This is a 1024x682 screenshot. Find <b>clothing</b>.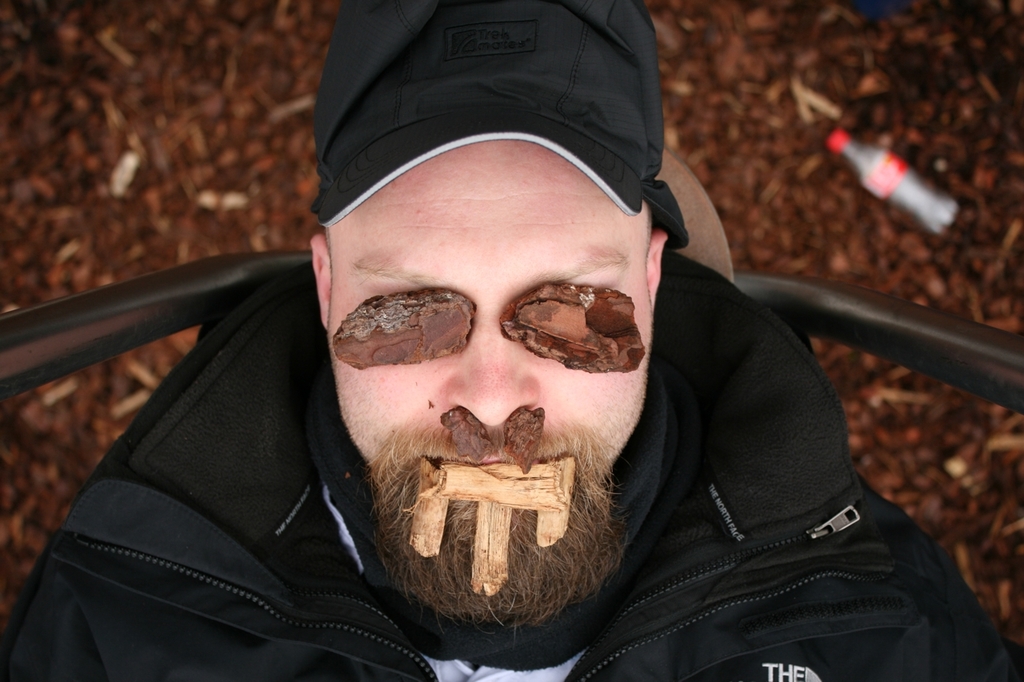
Bounding box: BBox(0, 1, 1022, 681).
